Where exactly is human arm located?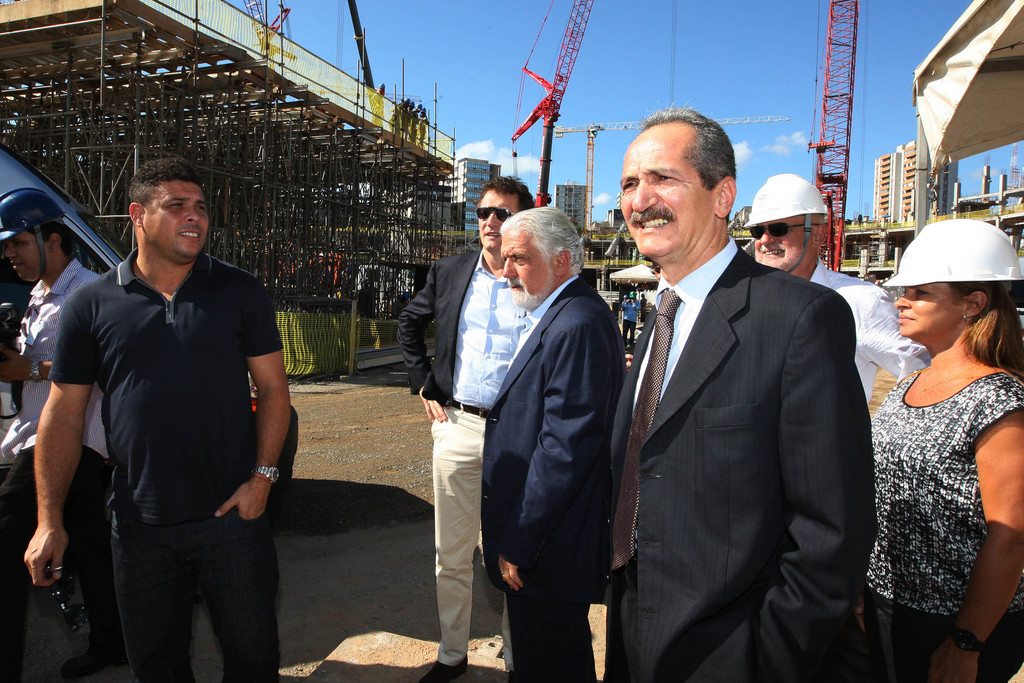
Its bounding box is locate(491, 313, 617, 597).
